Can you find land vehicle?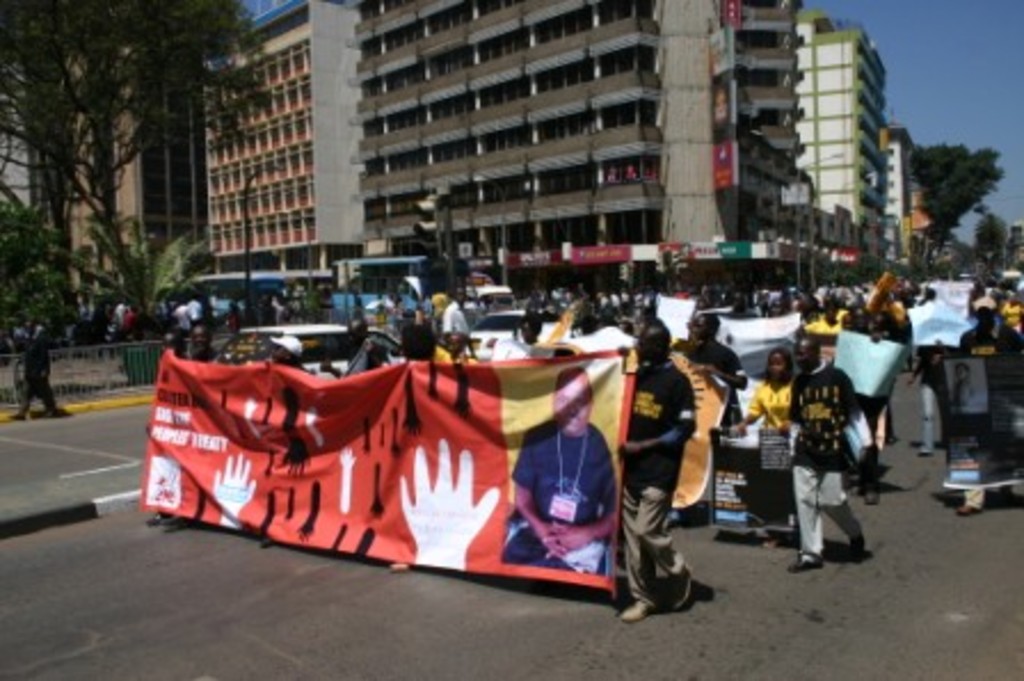
Yes, bounding box: bbox=(462, 313, 562, 363).
